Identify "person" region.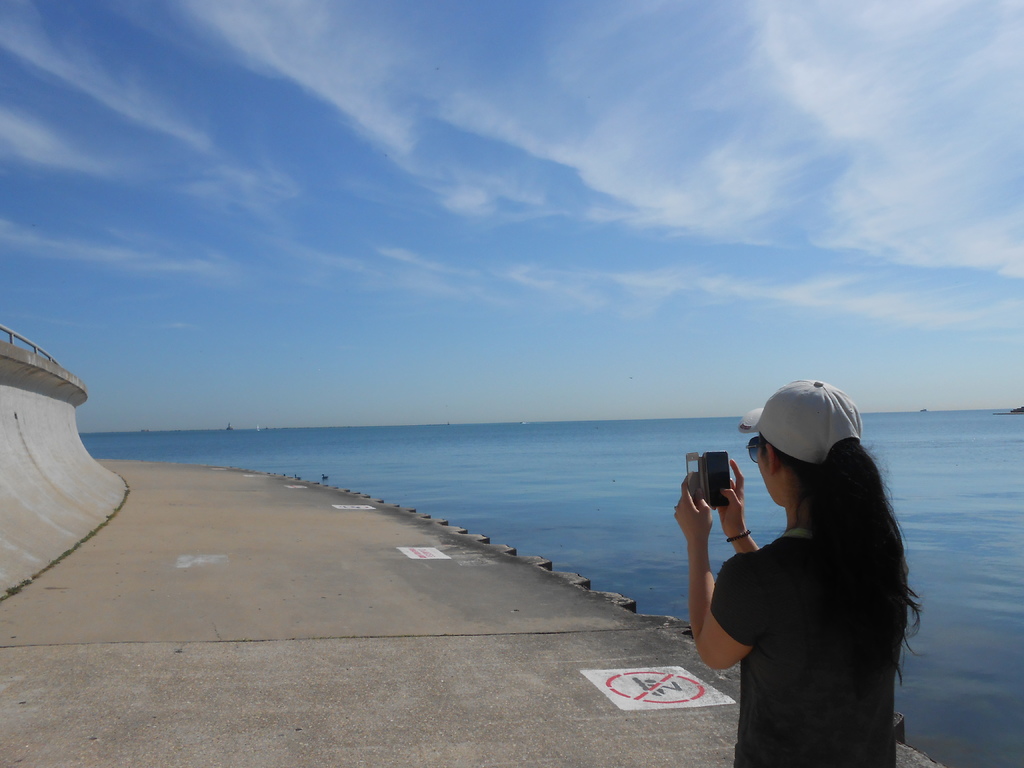
Region: [690, 350, 928, 767].
